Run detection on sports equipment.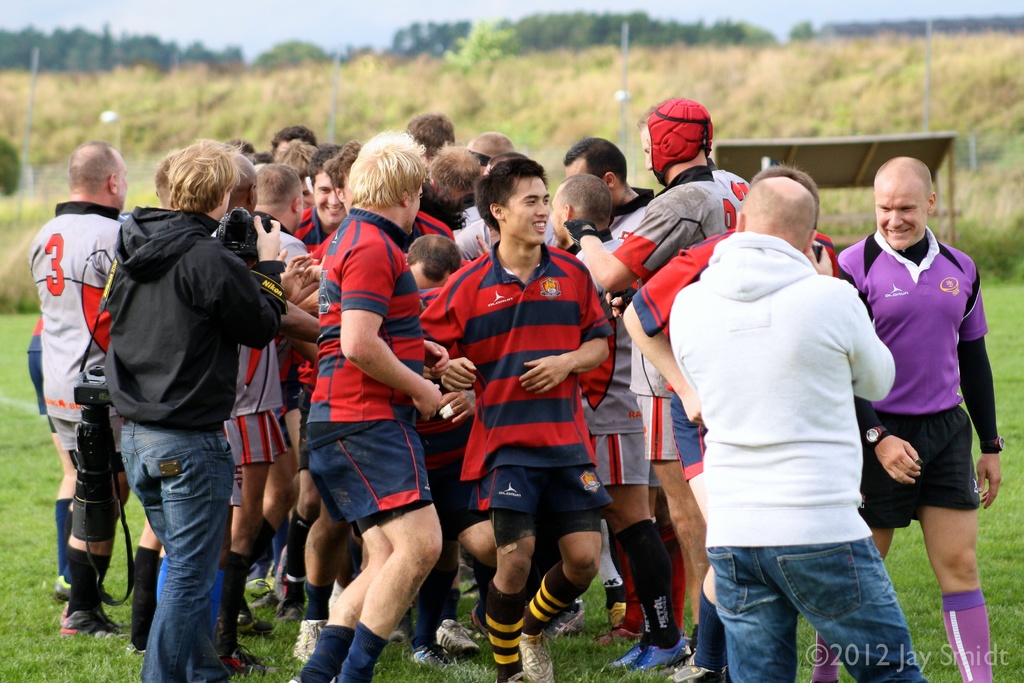
Result: select_region(519, 637, 554, 682).
